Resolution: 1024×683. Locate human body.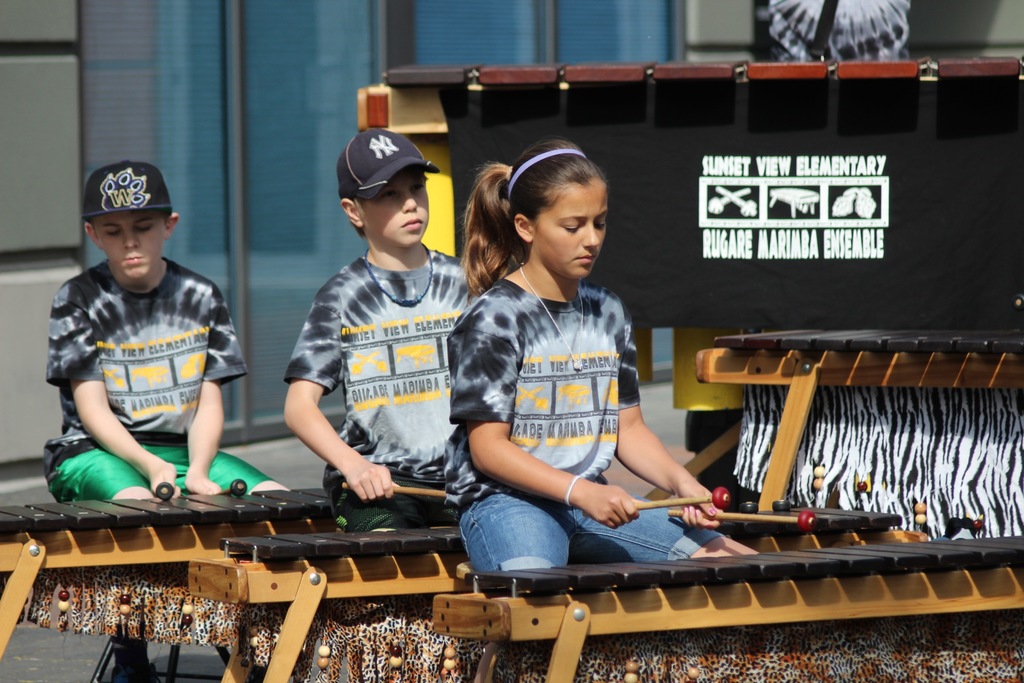
438,147,705,636.
